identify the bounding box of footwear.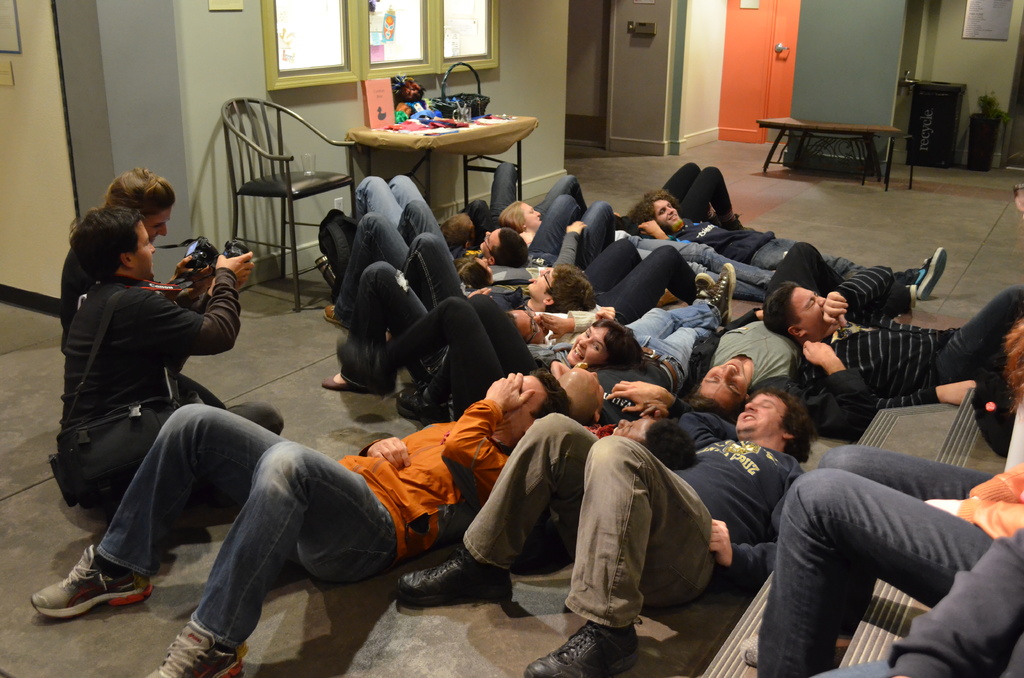
left=742, top=634, right=758, bottom=670.
